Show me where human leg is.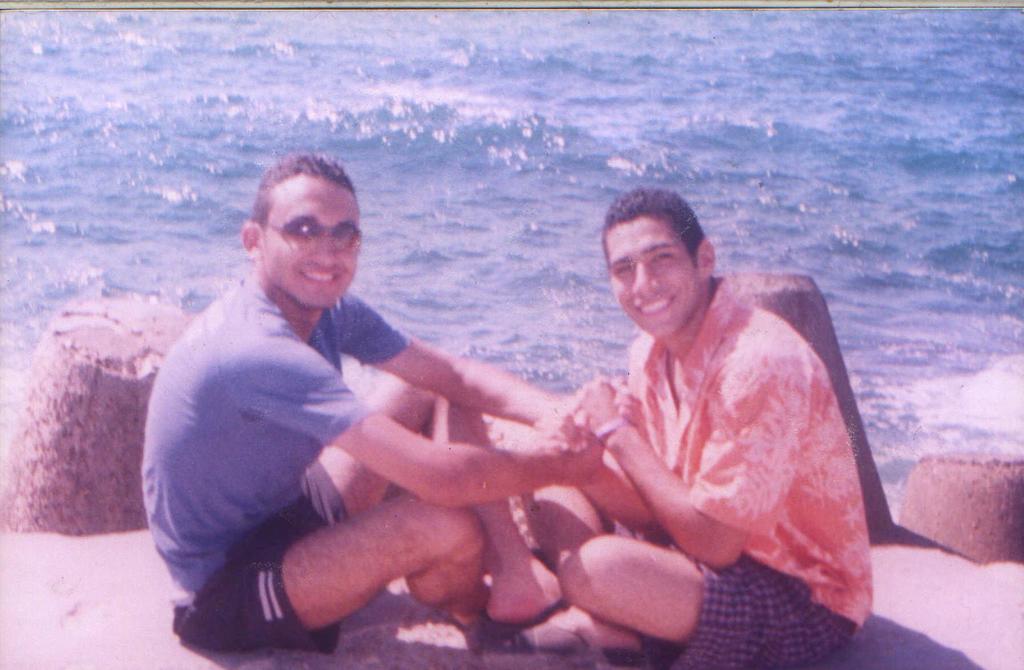
human leg is at bbox=[479, 481, 655, 669].
